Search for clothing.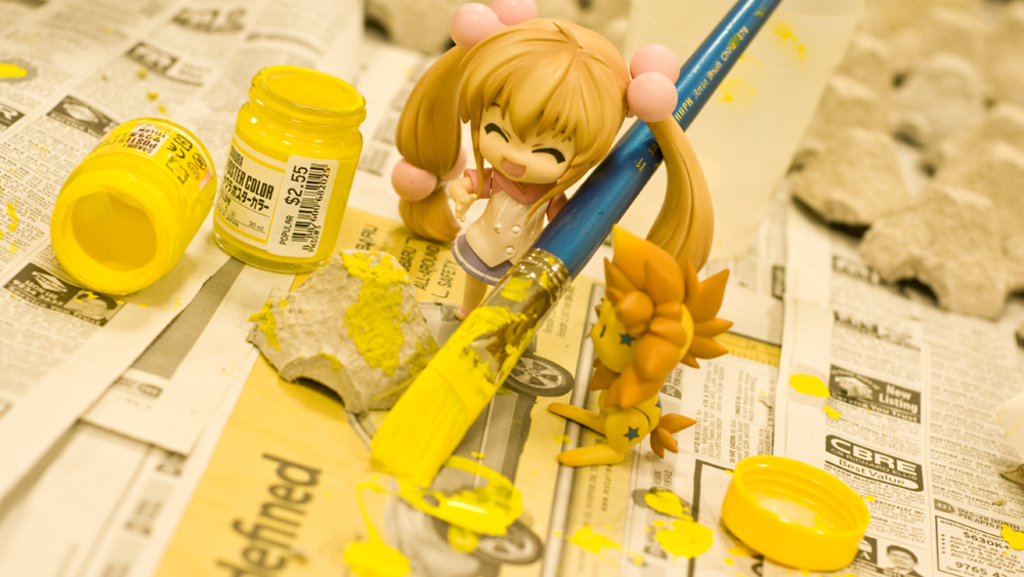
Found at <region>453, 168, 568, 284</region>.
